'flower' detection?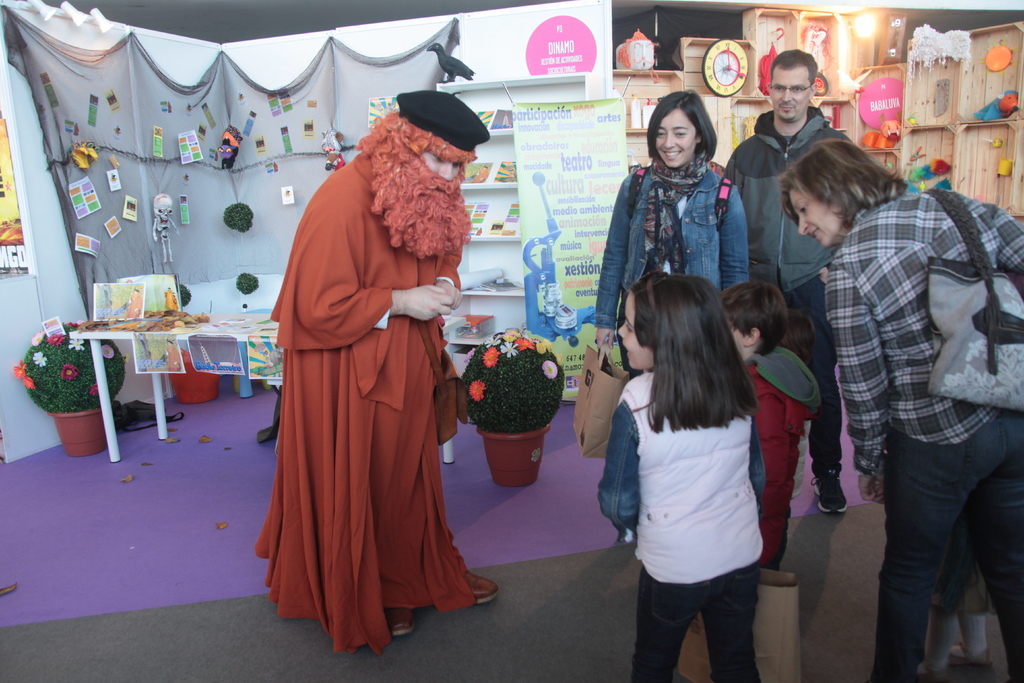
<region>11, 361, 31, 379</region>
